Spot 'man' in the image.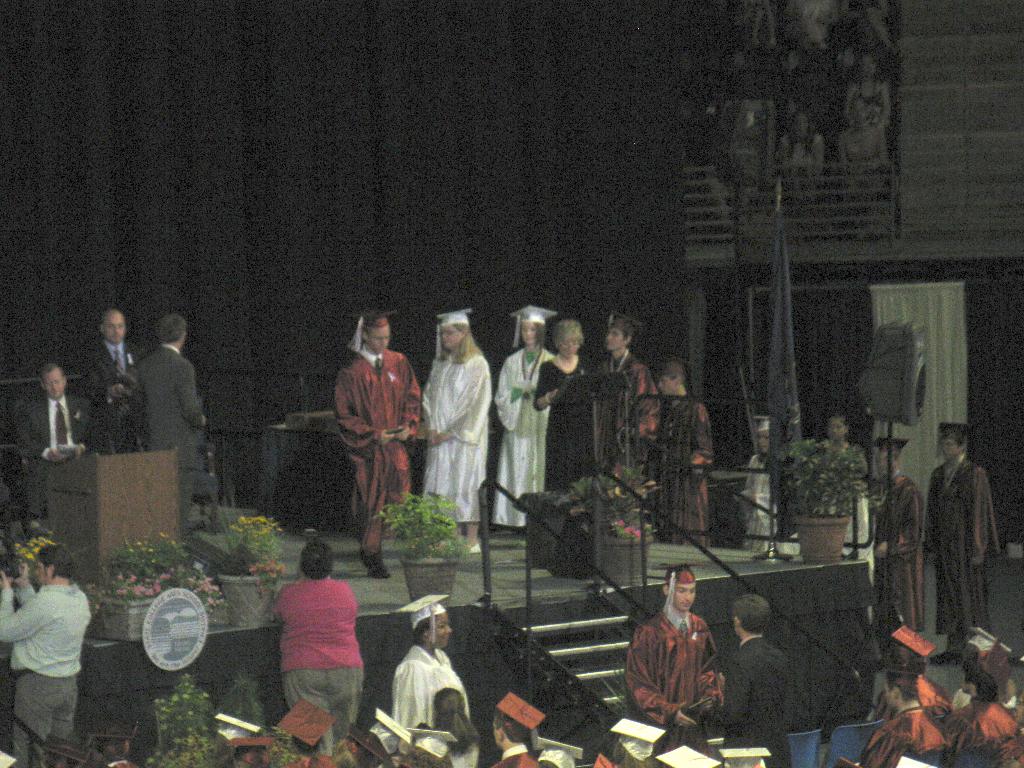
'man' found at detection(924, 420, 999, 666).
